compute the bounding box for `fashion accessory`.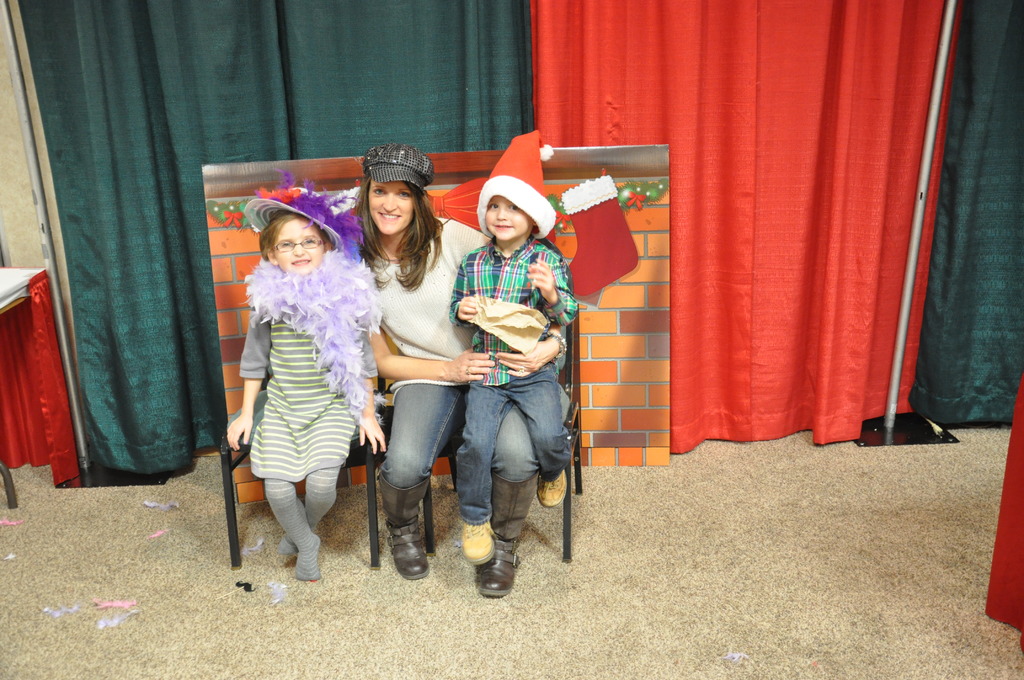
{"left": 381, "top": 476, "right": 431, "bottom": 581}.
